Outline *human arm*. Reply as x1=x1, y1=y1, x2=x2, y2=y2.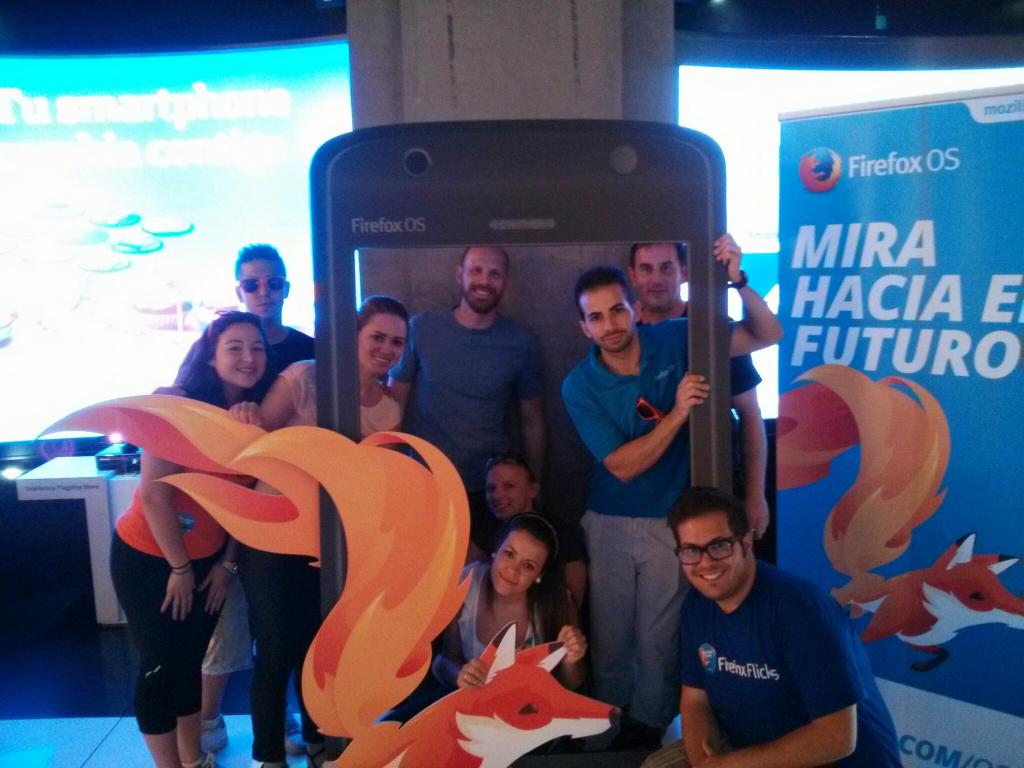
x1=197, y1=456, x2=258, y2=620.
